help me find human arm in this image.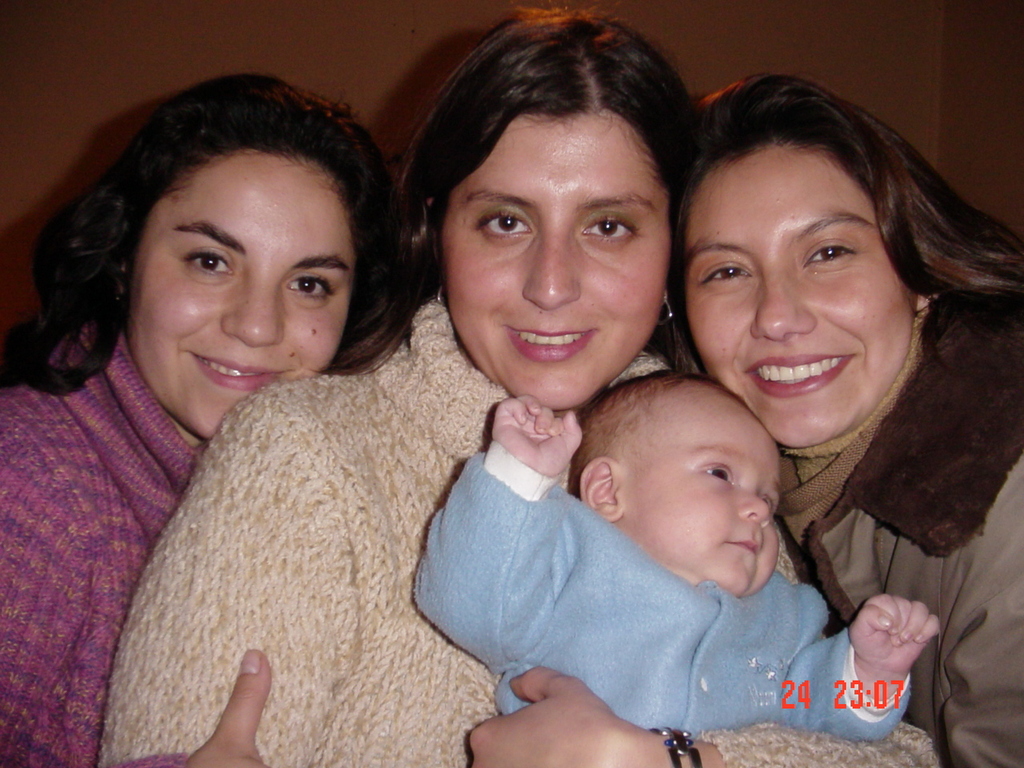
Found it: select_region(0, 384, 278, 767).
